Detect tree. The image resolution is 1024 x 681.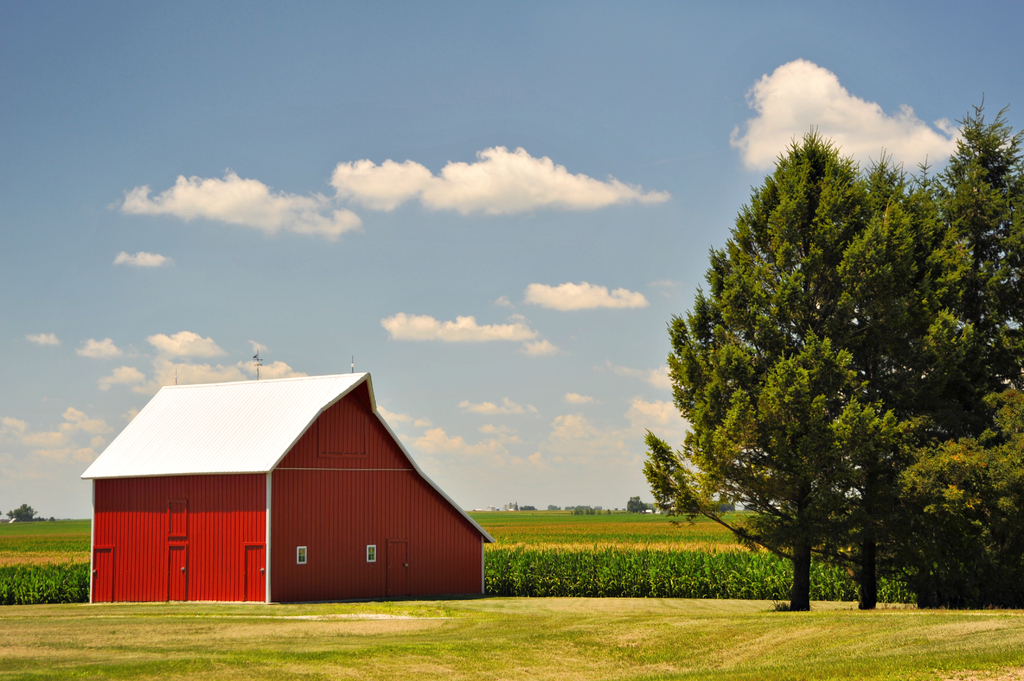
<box>621,487,653,513</box>.
